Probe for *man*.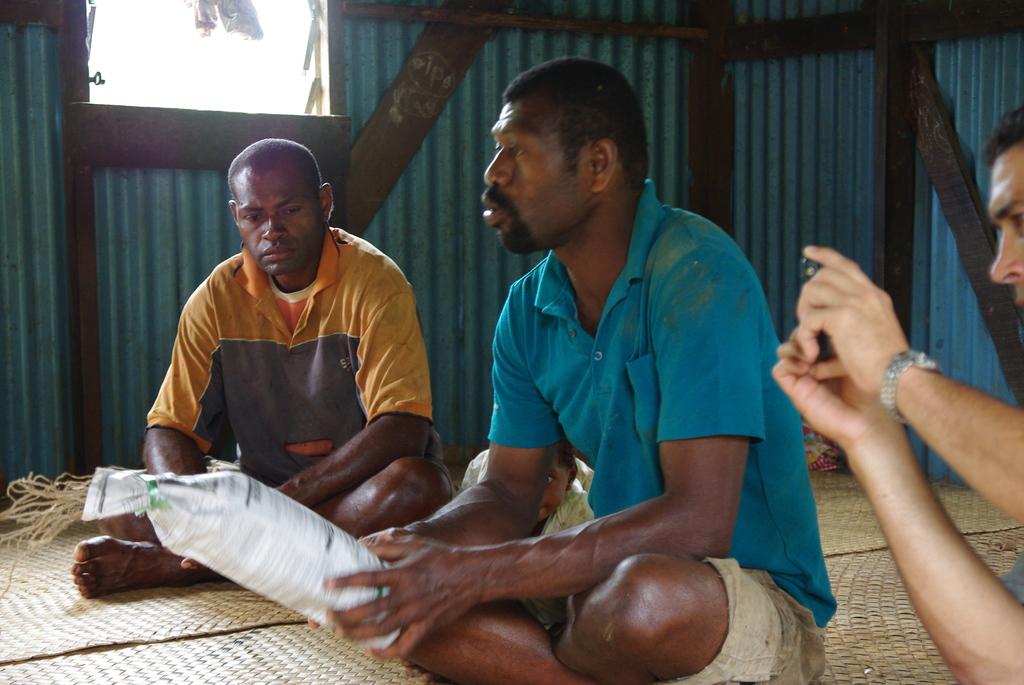
Probe result: x1=289 y1=45 x2=841 y2=684.
